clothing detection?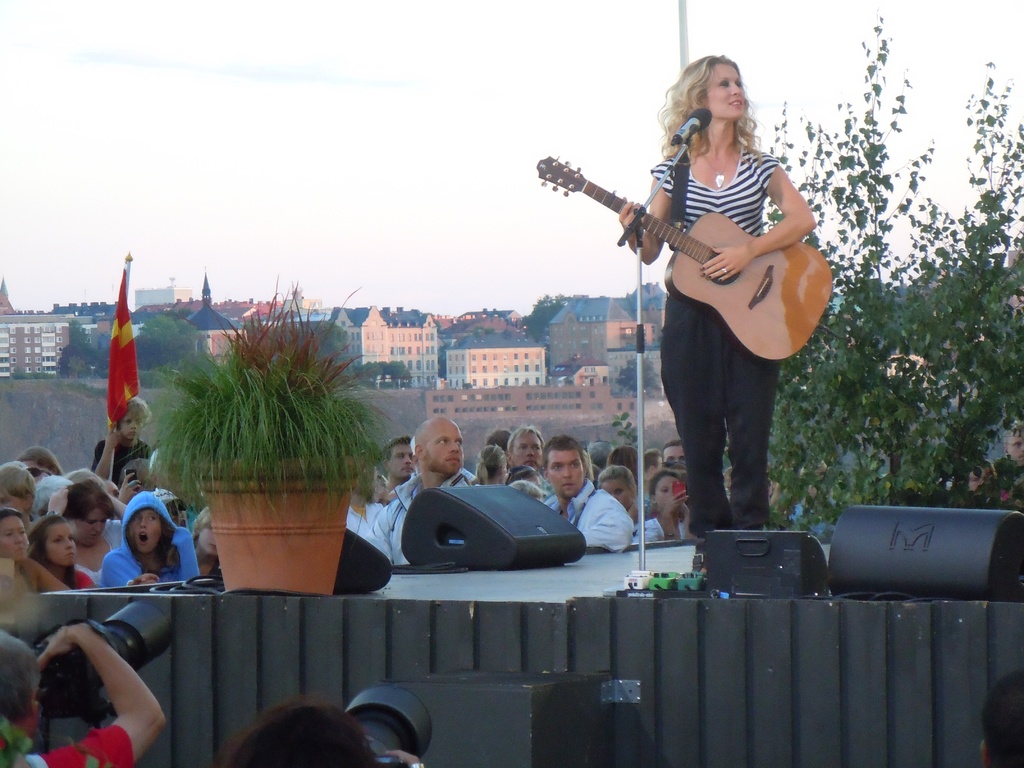
select_region(93, 503, 186, 605)
